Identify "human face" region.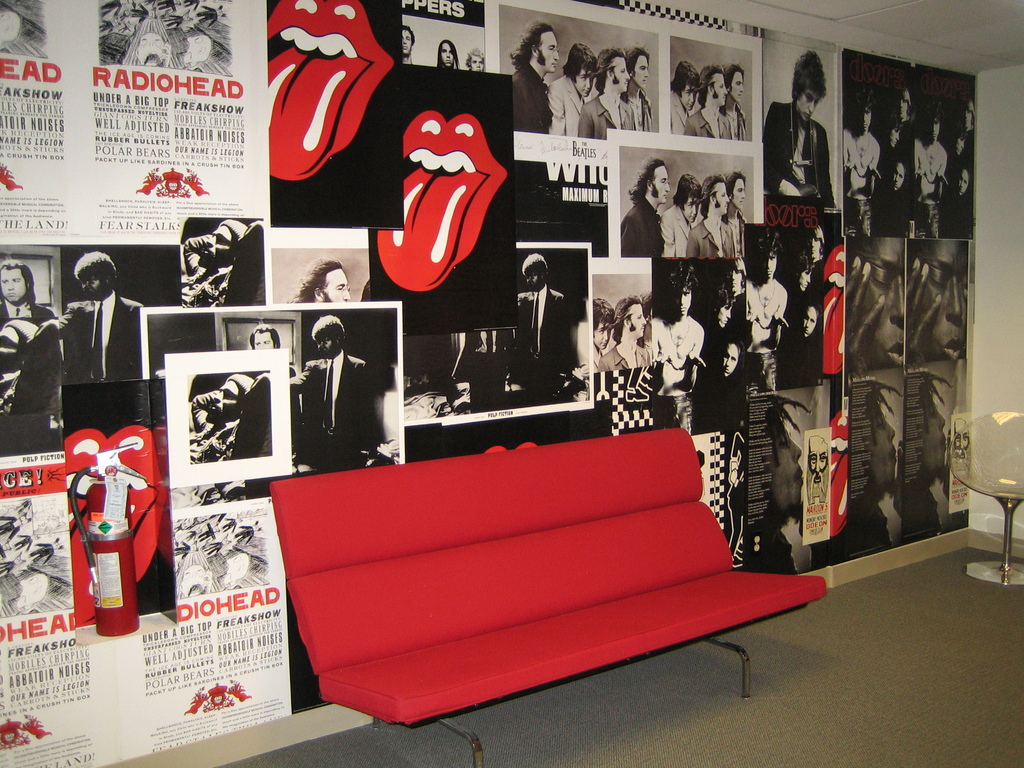
Region: crop(894, 95, 910, 120).
